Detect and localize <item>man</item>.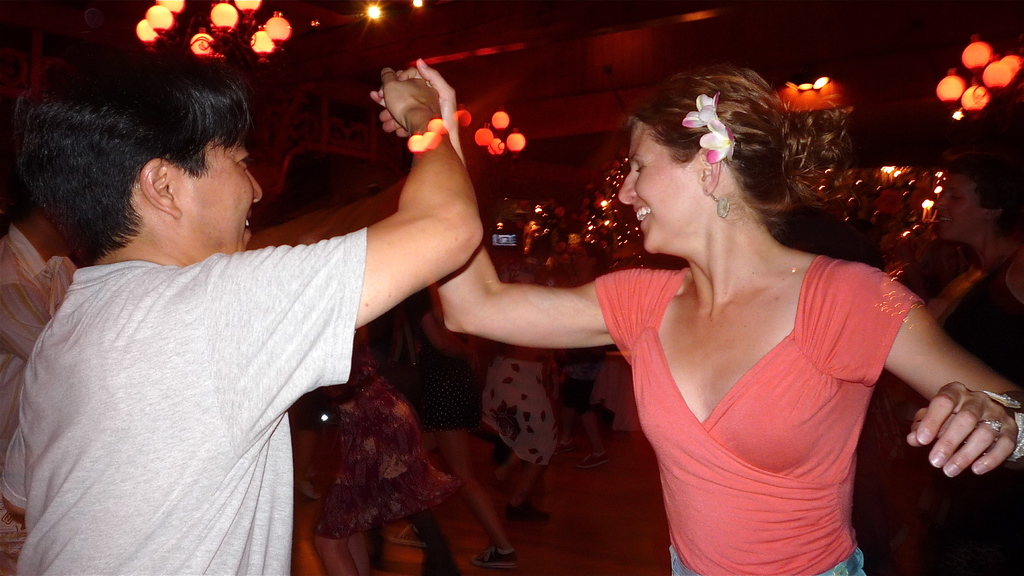
Localized at 33/58/566/565.
